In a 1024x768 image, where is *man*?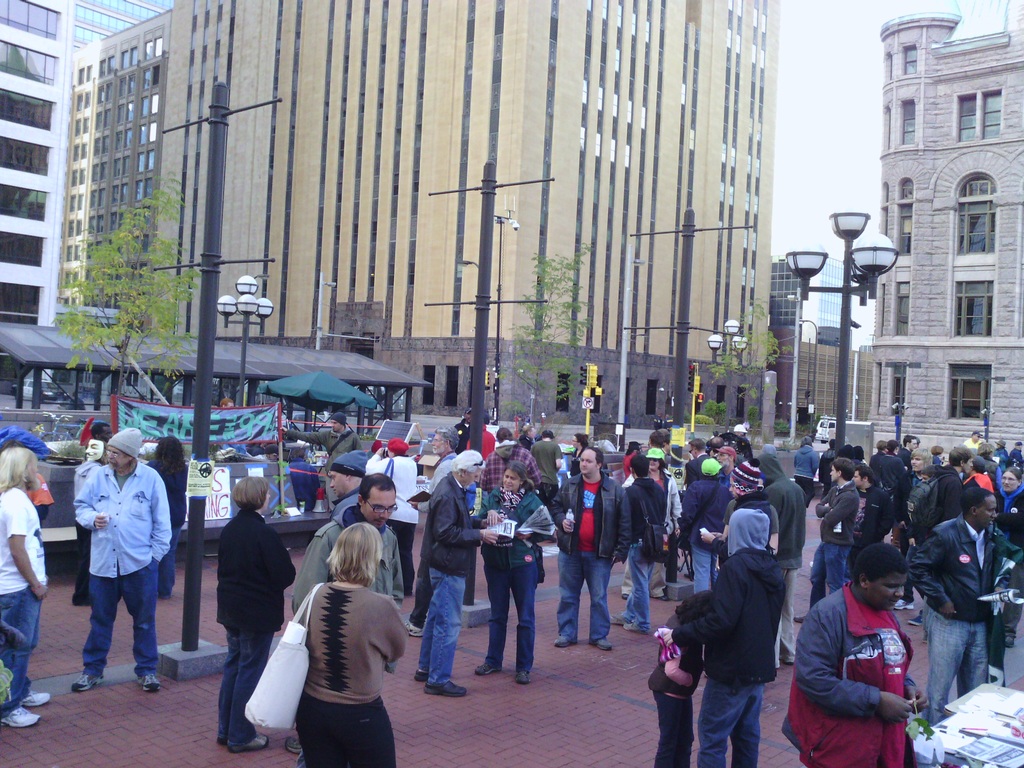
410, 446, 500, 700.
